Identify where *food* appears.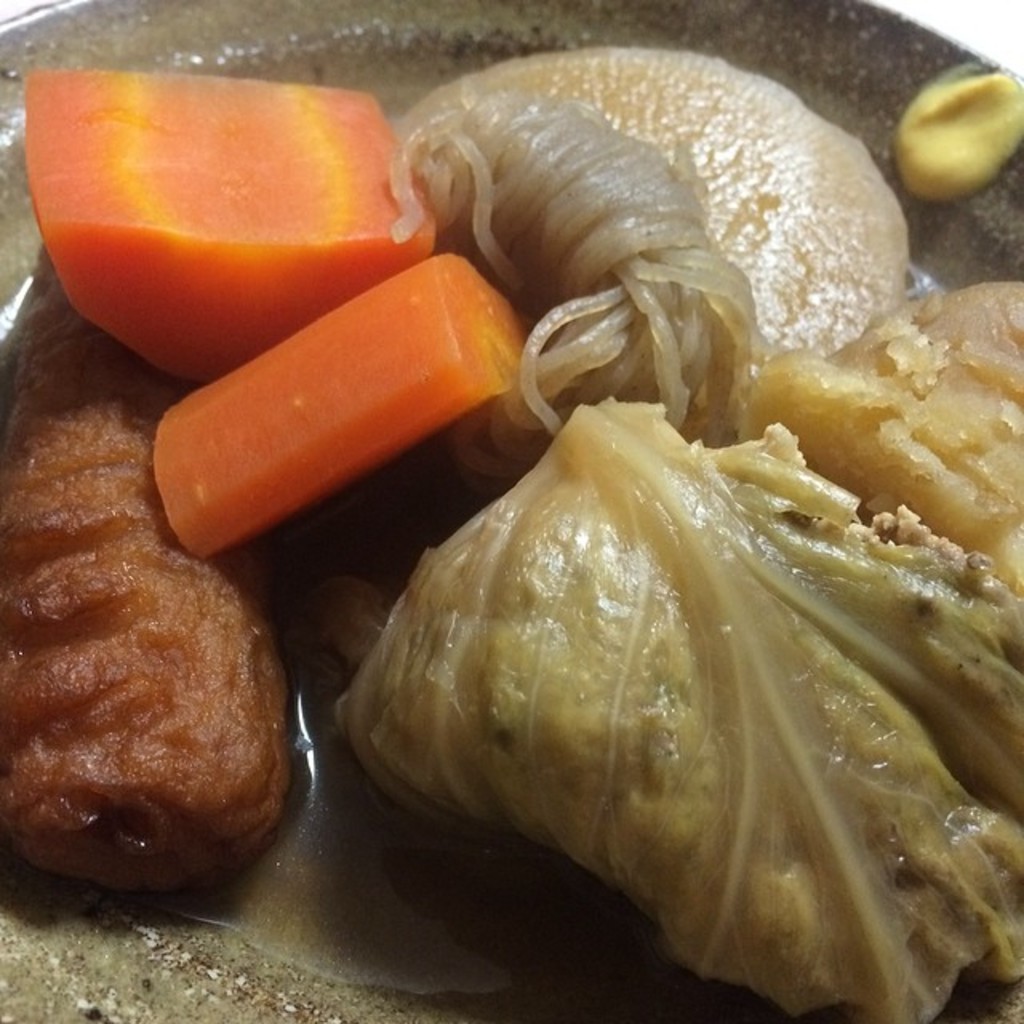
Appears at locate(392, 40, 914, 371).
